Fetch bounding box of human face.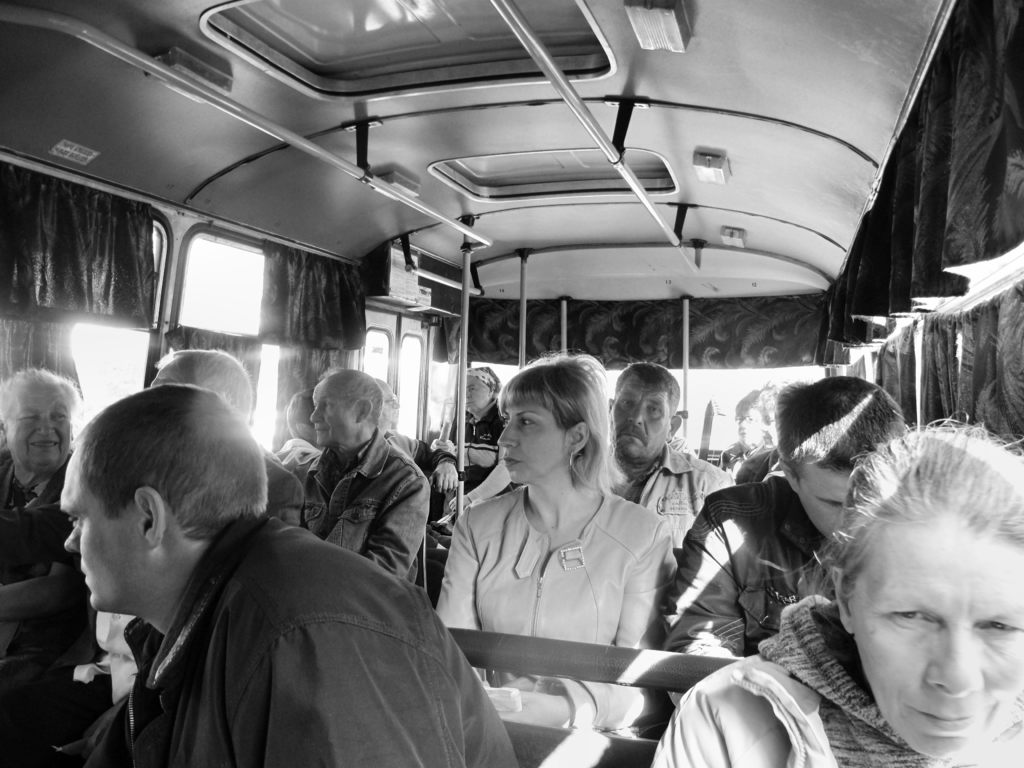
Bbox: region(790, 445, 865, 537).
